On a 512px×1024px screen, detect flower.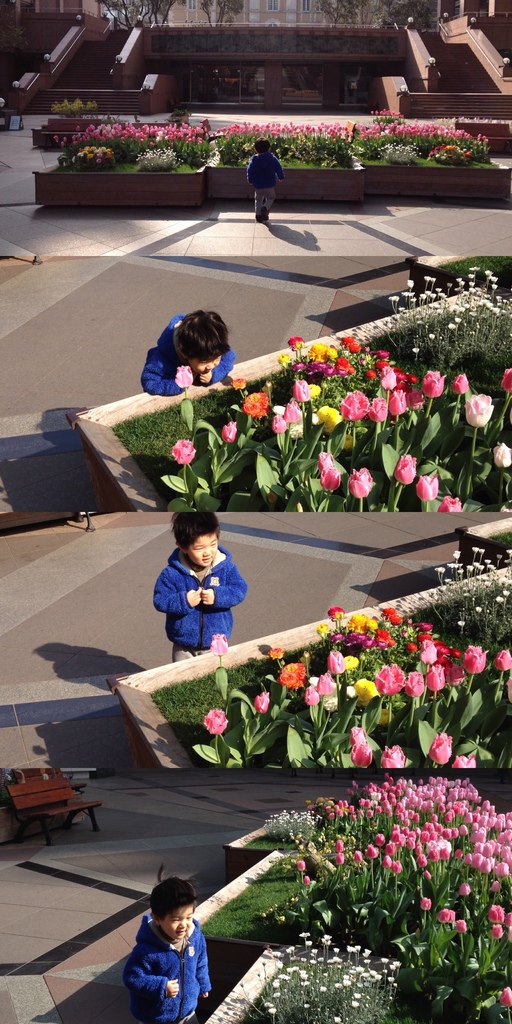
{"left": 388, "top": 449, "right": 421, "bottom": 486}.
